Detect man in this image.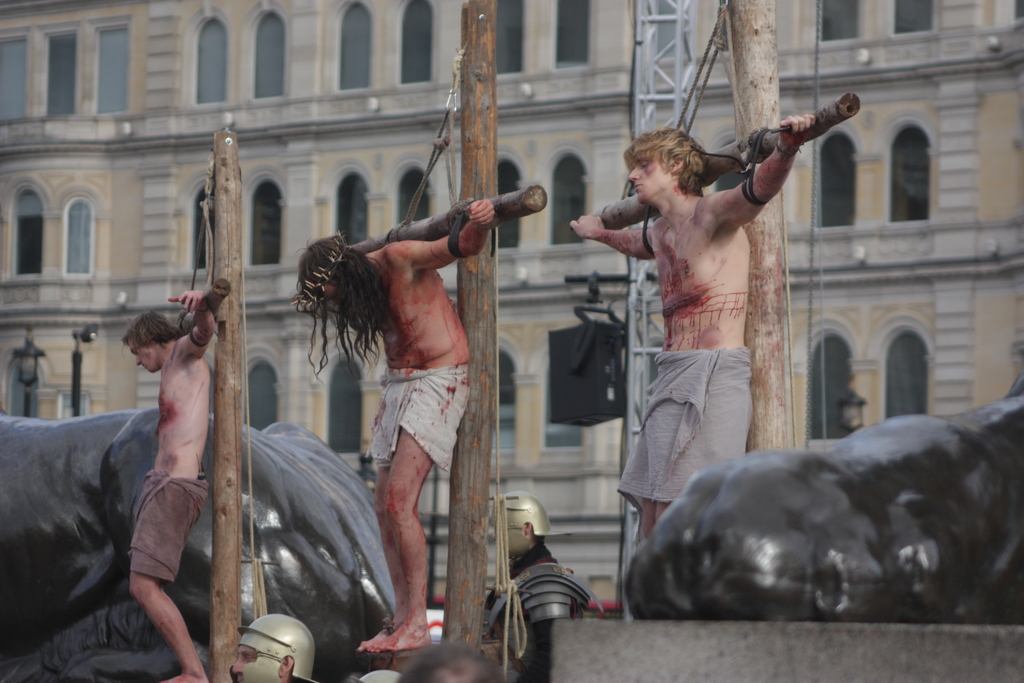
Detection: (x1=290, y1=194, x2=499, y2=650).
